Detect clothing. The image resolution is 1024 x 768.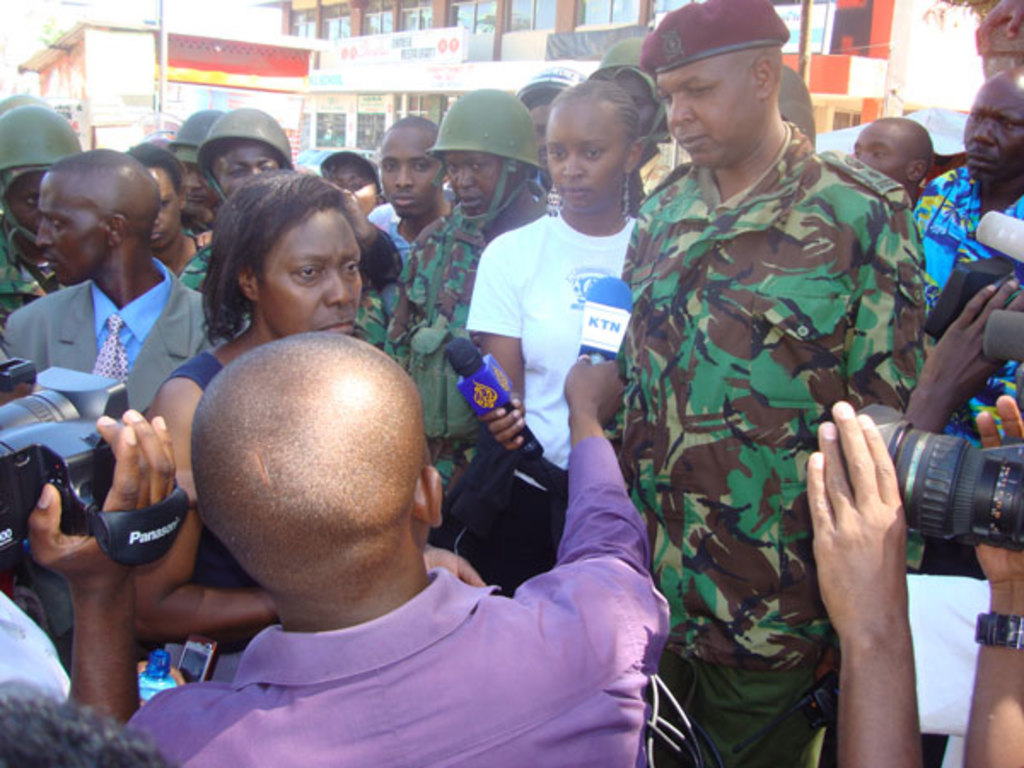
region(174, 232, 210, 290).
